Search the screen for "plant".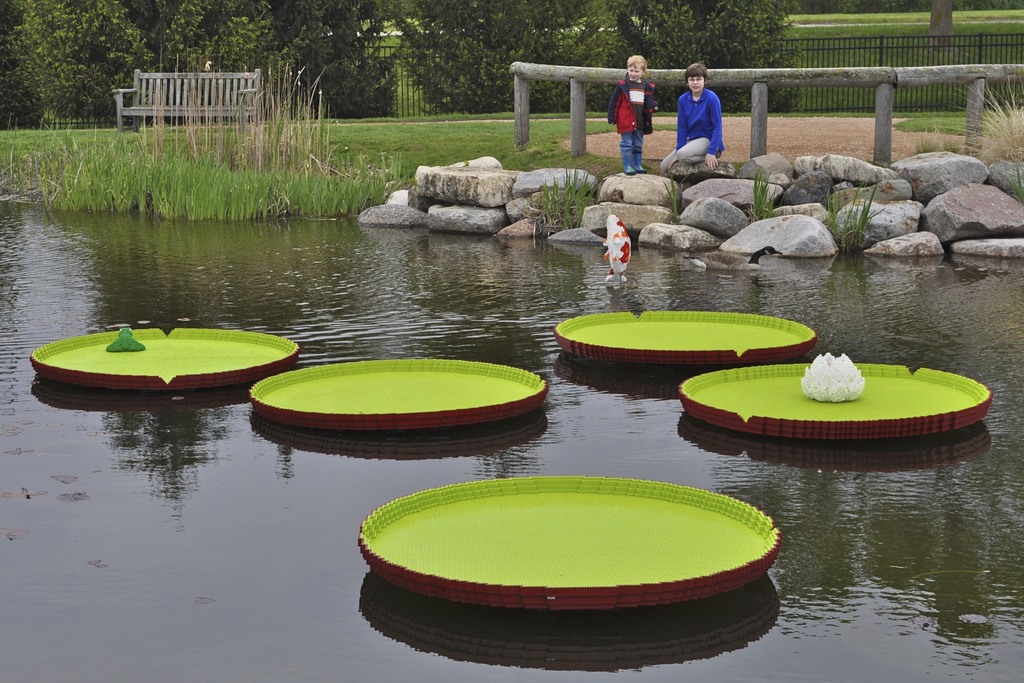
Found at [x1=1002, y1=161, x2=1023, y2=215].
